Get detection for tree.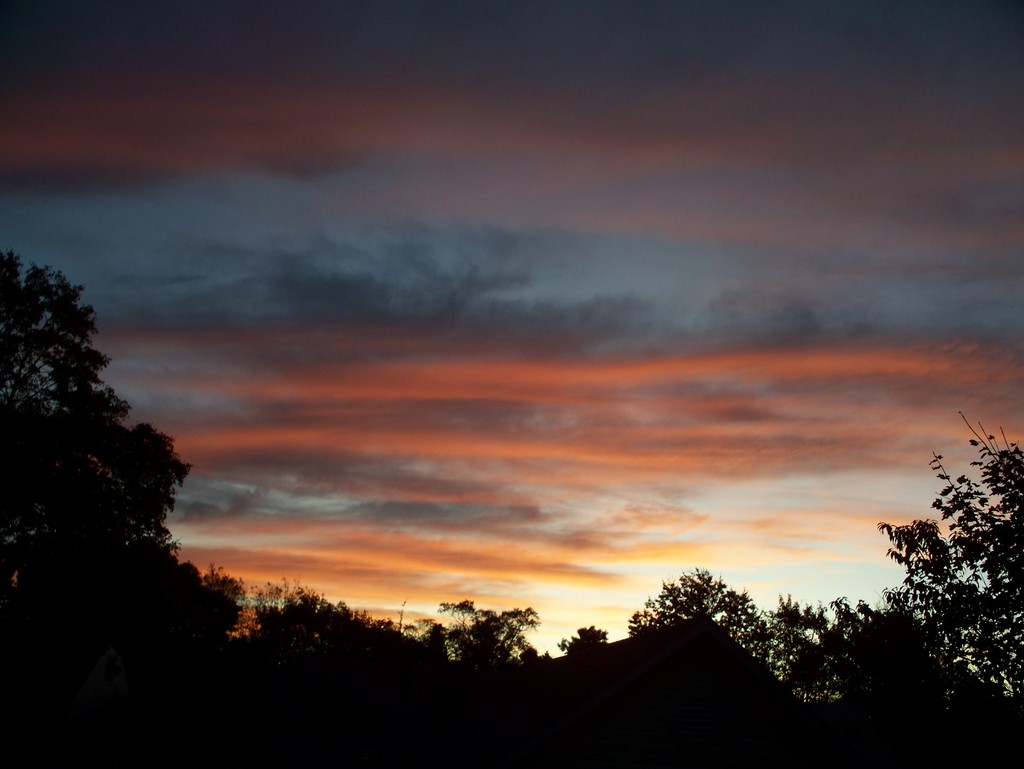
Detection: bbox(2, 222, 202, 731).
